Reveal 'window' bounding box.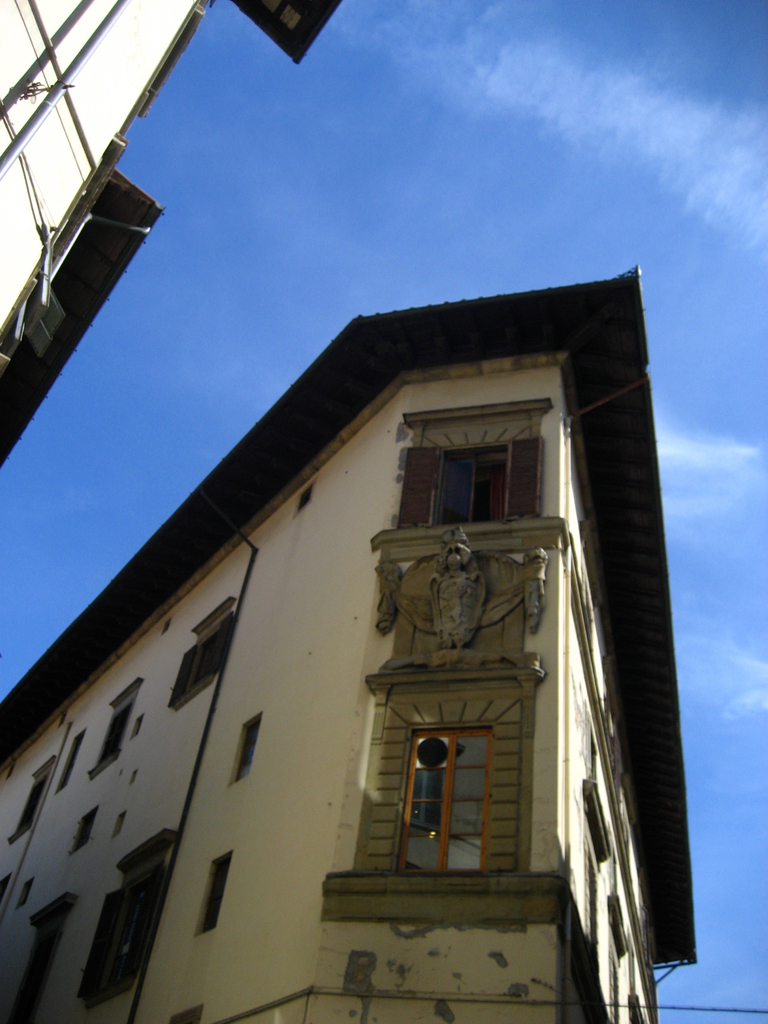
Revealed: Rect(226, 712, 261, 790).
